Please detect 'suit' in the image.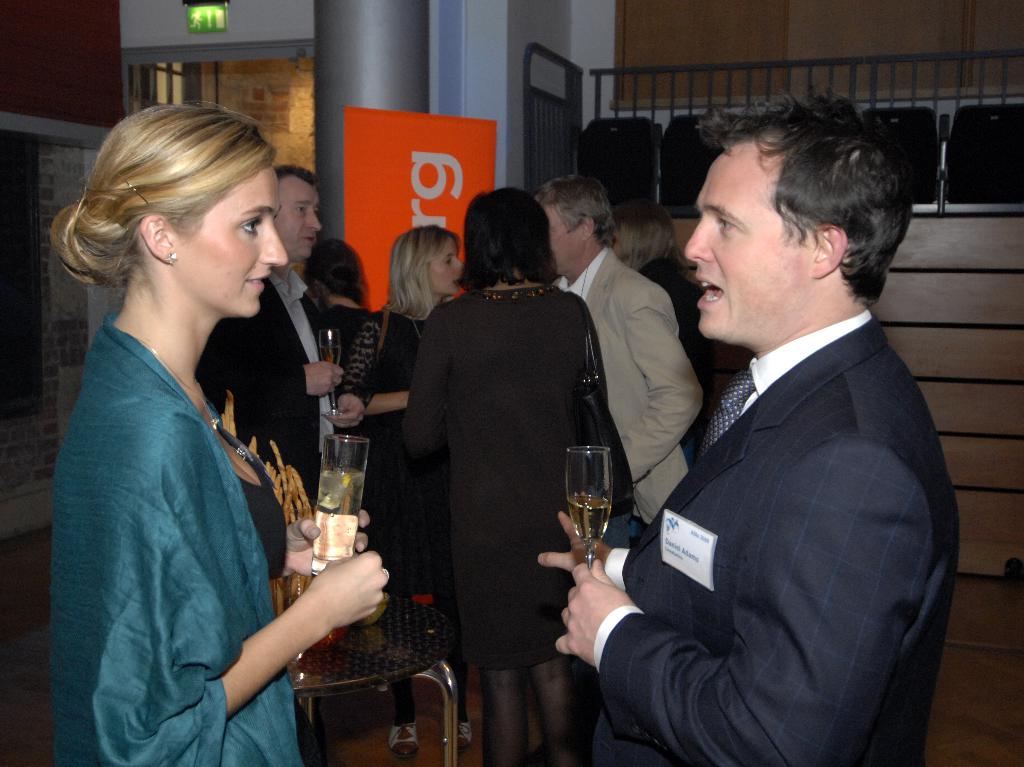
rect(556, 245, 703, 530).
